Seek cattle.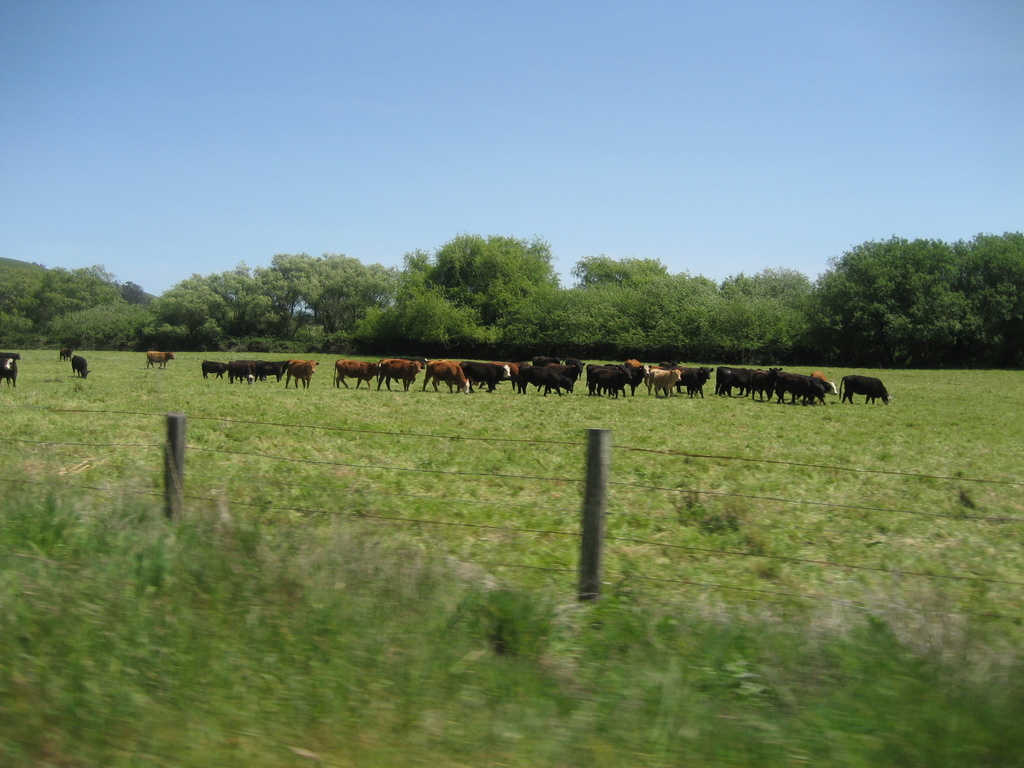
BBox(147, 353, 169, 371).
